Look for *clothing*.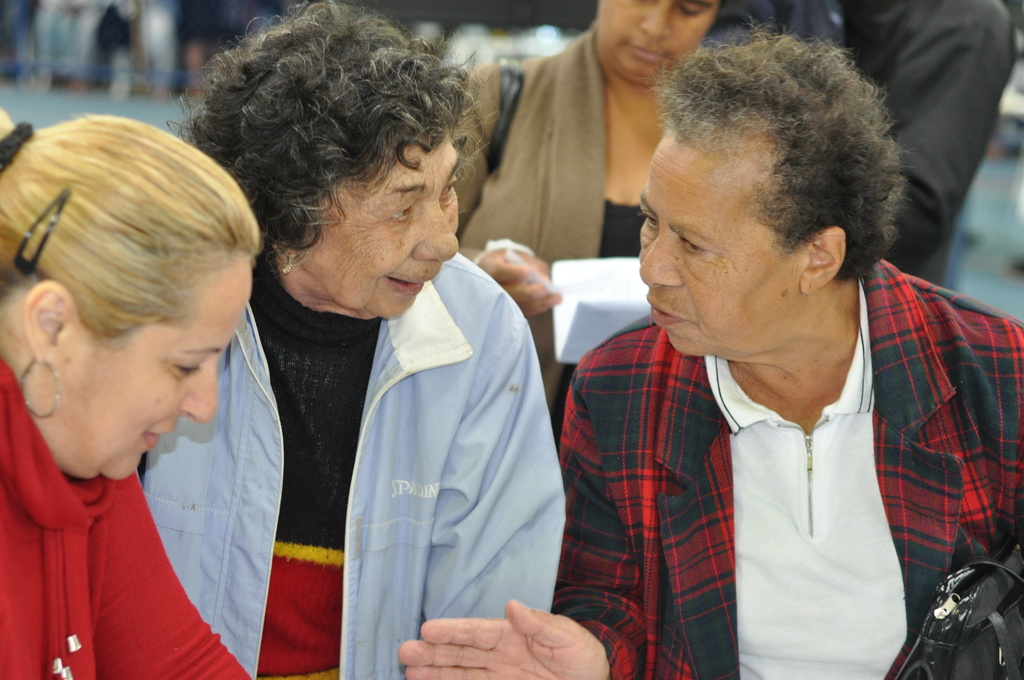
Found: l=452, t=28, r=646, b=273.
